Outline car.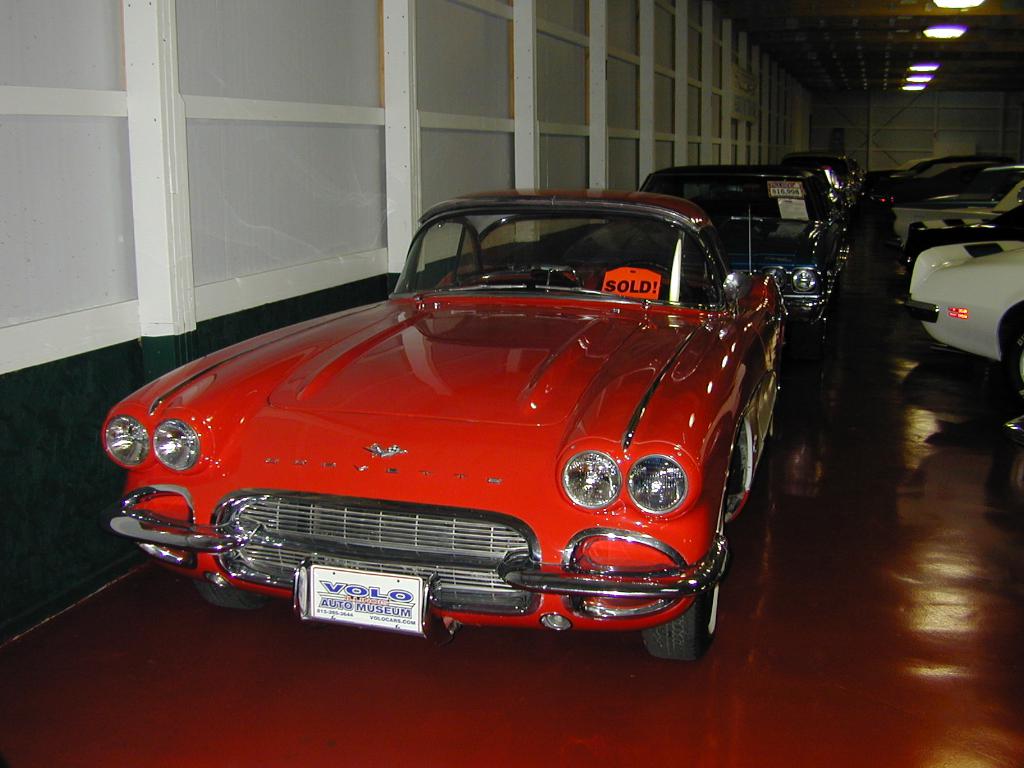
Outline: 644, 166, 844, 346.
